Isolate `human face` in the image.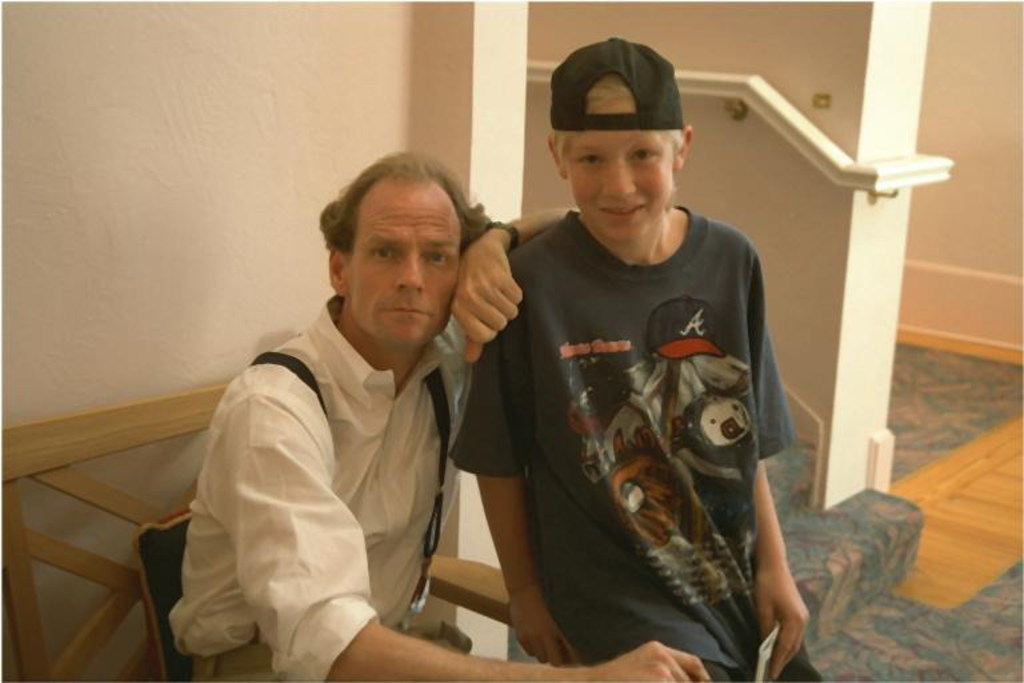
Isolated region: bbox=[559, 96, 671, 240].
